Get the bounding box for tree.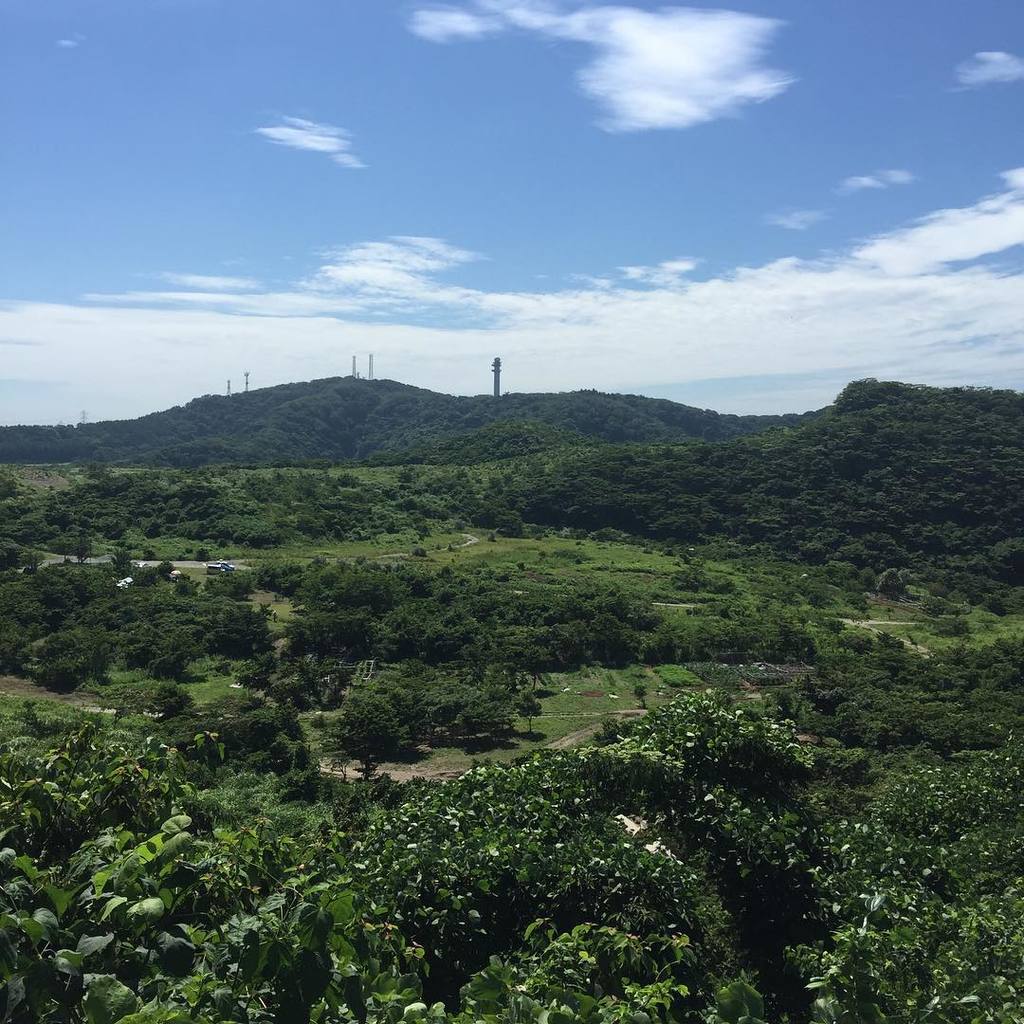
[79,461,116,485].
